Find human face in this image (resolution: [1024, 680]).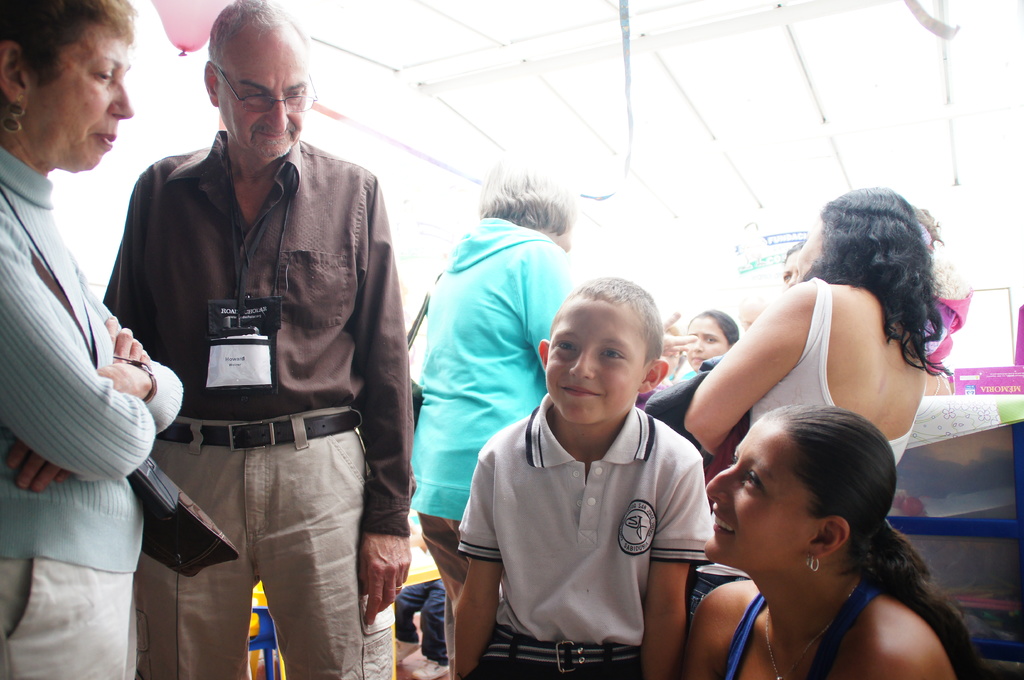
<bbox>697, 425, 819, 576</bbox>.
